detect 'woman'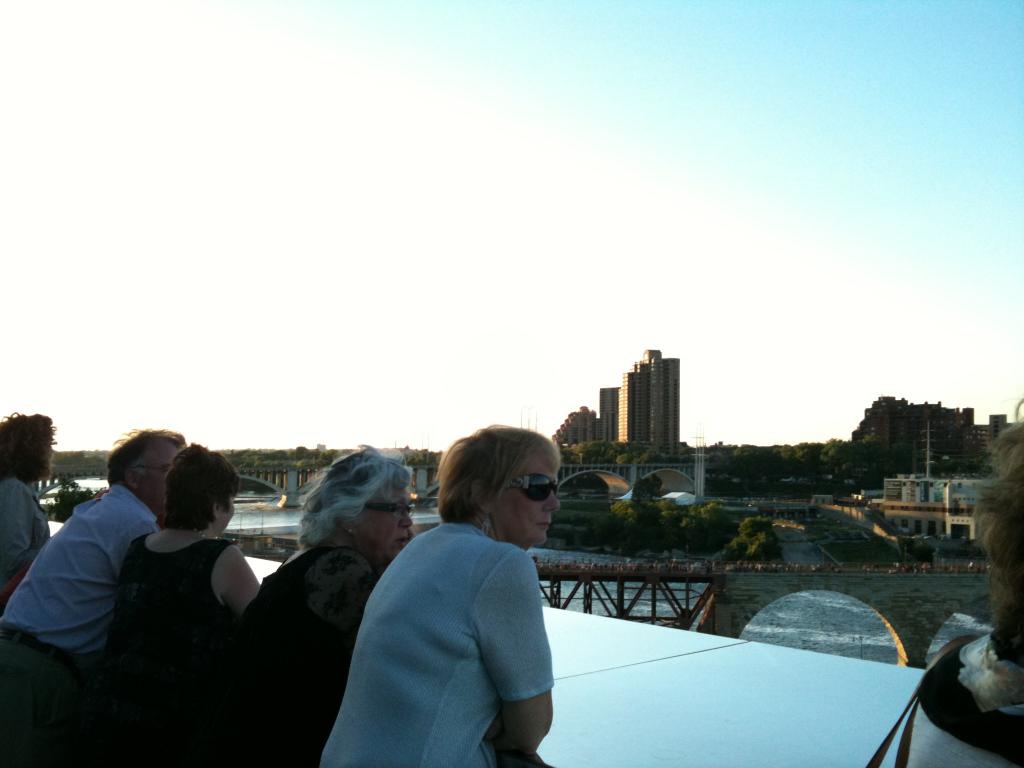
{"x1": 313, "y1": 425, "x2": 582, "y2": 767}
